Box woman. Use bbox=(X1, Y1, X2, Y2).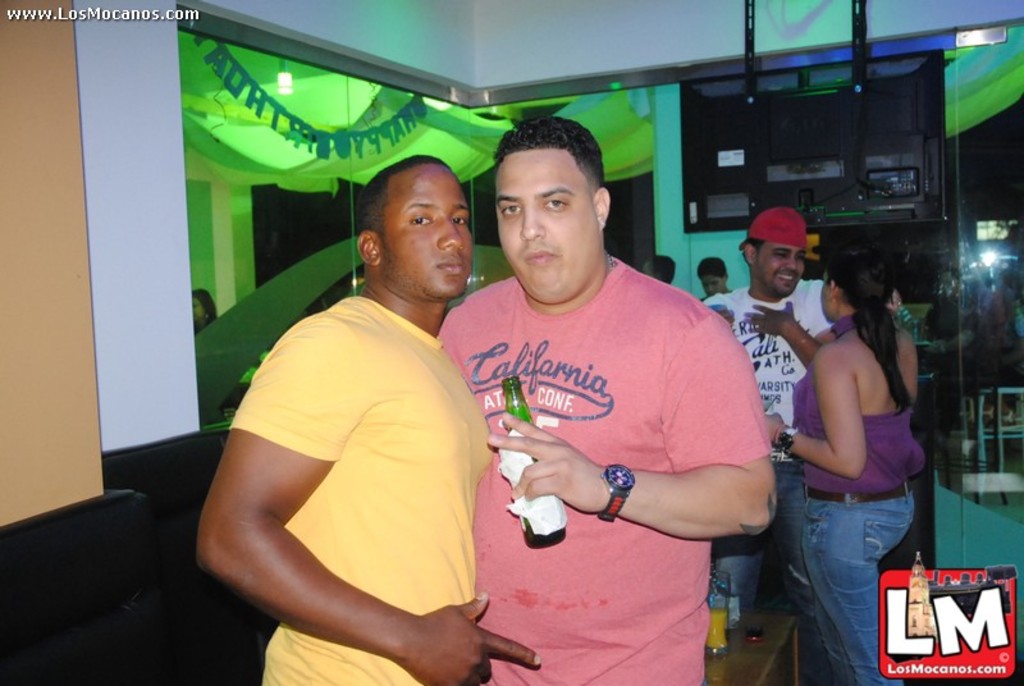
bbox=(760, 225, 943, 685).
